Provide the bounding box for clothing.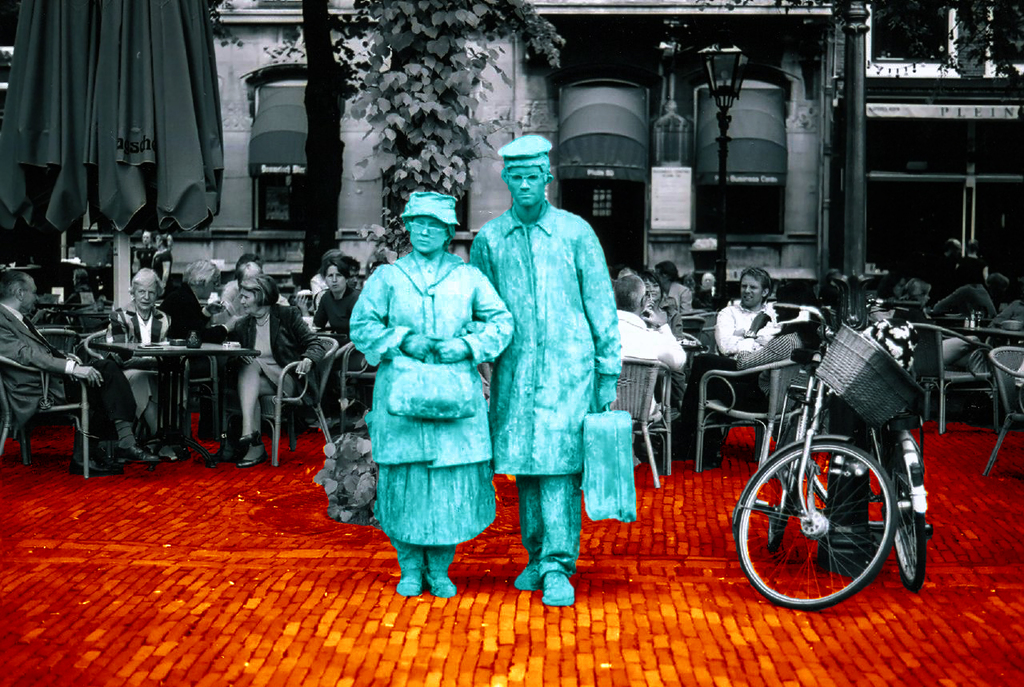
bbox=[0, 294, 86, 449].
